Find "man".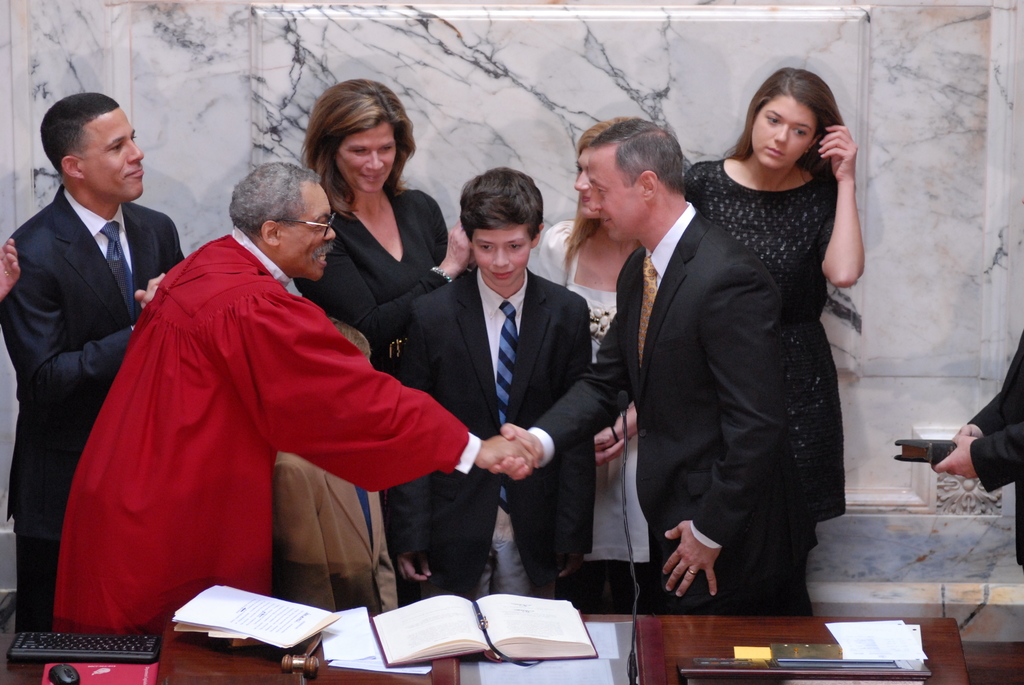
{"left": 488, "top": 116, "right": 798, "bottom": 618}.
